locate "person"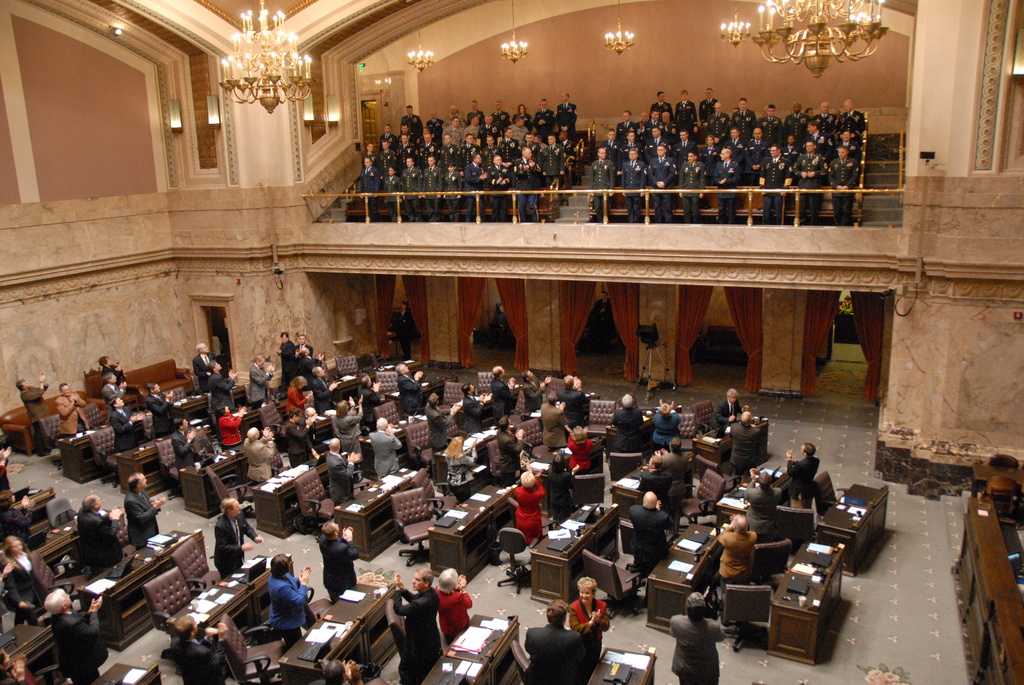
207,358,235,433
